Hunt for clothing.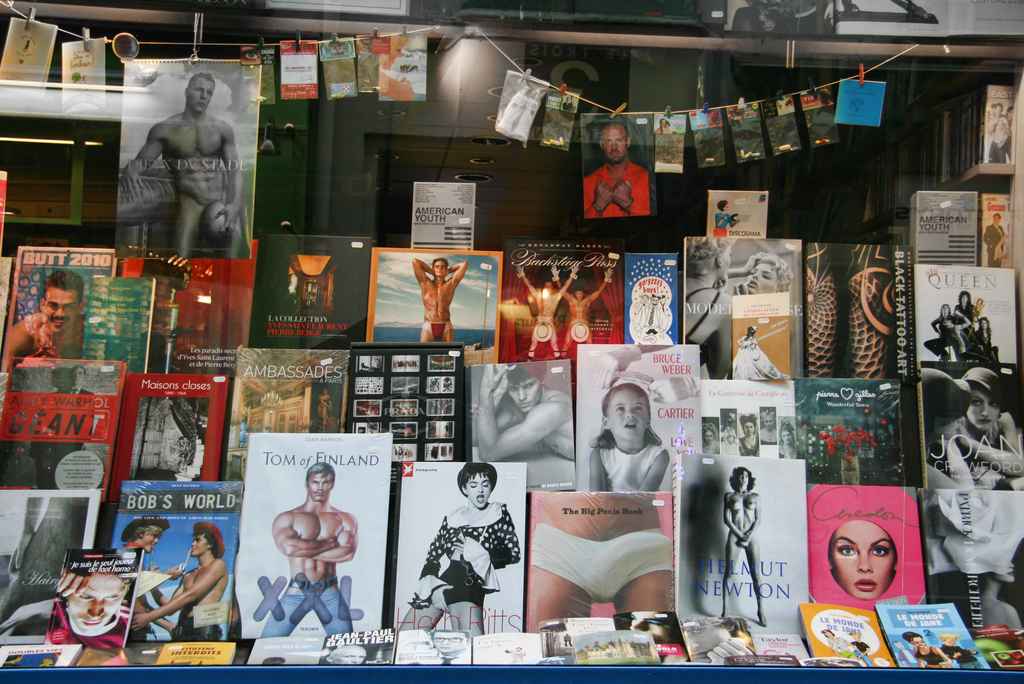
Hunted down at (168,614,230,639).
